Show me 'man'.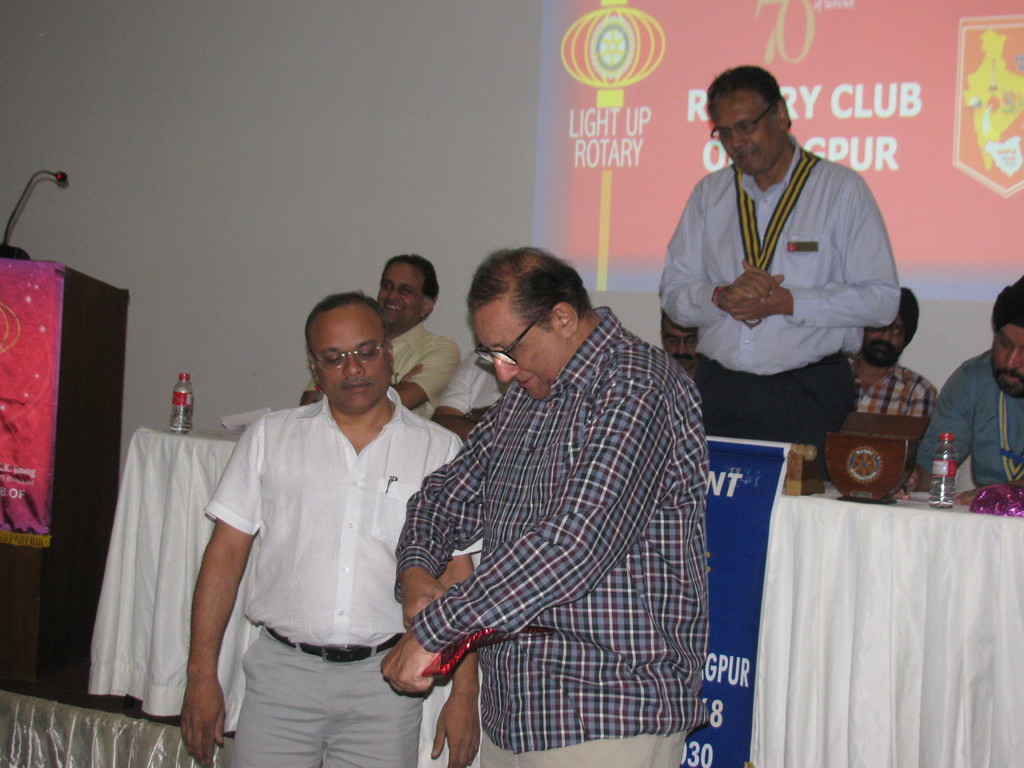
'man' is here: Rect(898, 274, 1023, 506).
